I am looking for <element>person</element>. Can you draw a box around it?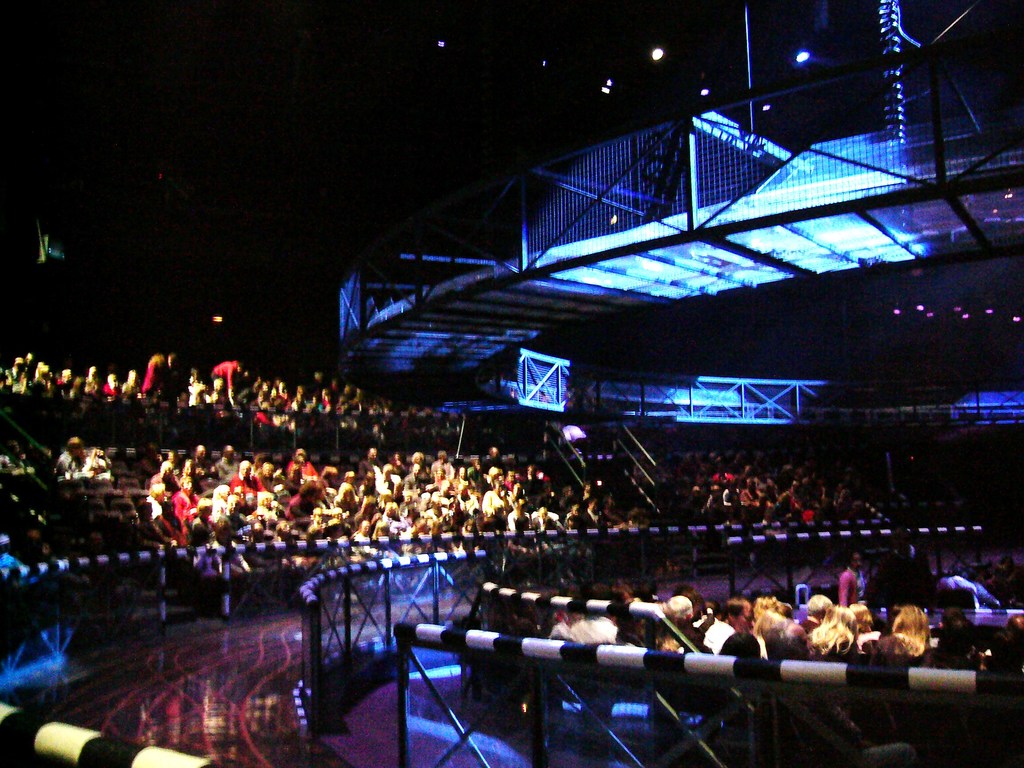
Sure, the bounding box is (281,437,330,487).
